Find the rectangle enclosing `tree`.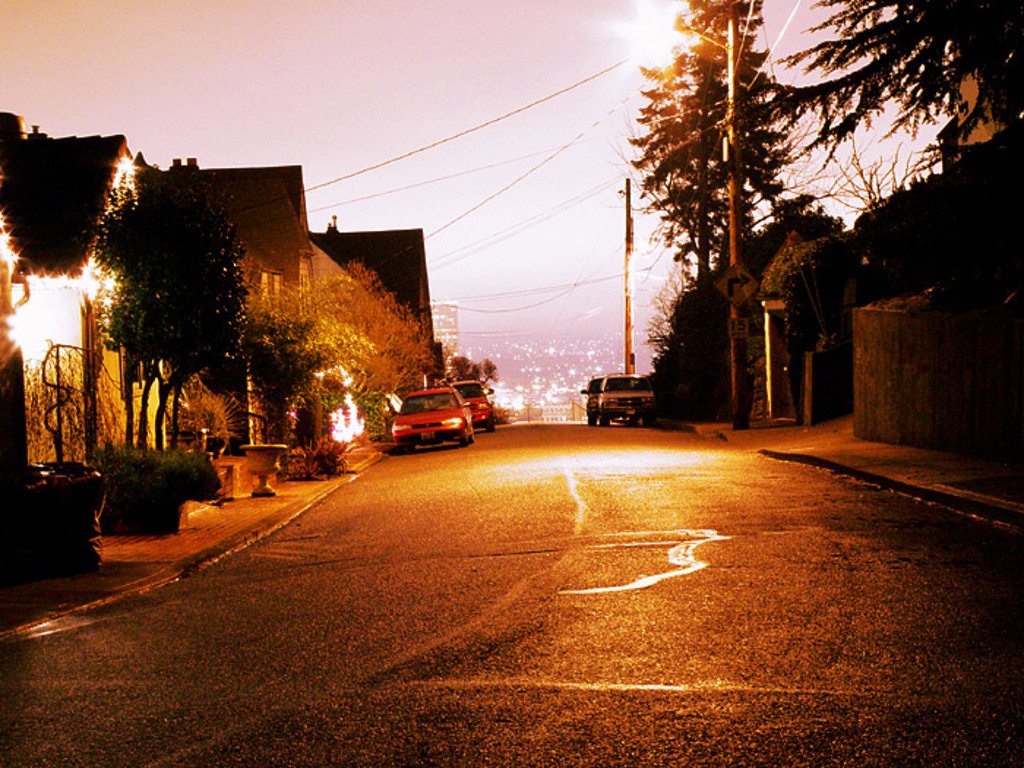
<bbox>645, 230, 749, 423</bbox>.
